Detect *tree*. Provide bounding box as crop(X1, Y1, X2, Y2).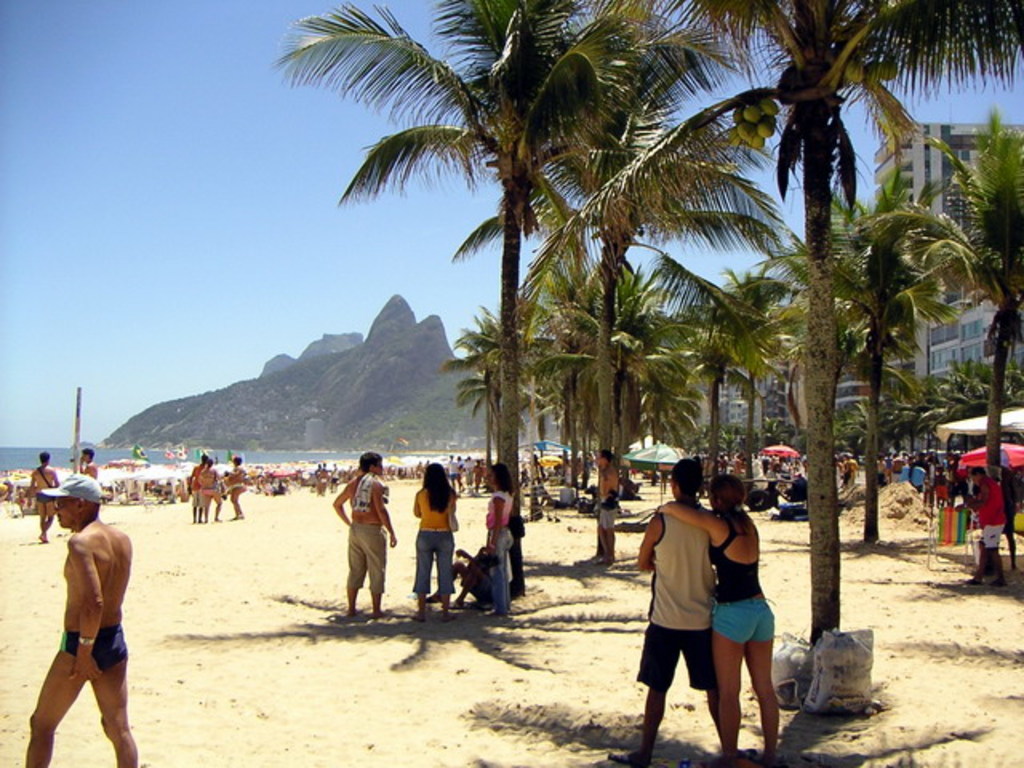
crop(440, 272, 558, 528).
